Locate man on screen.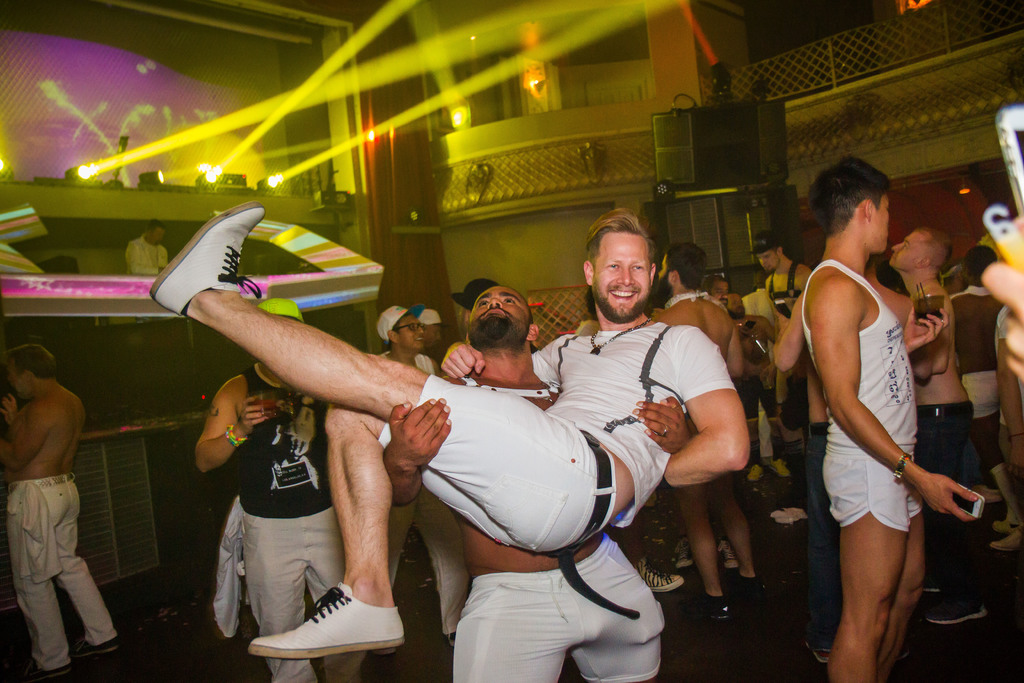
On screen at [x1=0, y1=296, x2=96, y2=672].
